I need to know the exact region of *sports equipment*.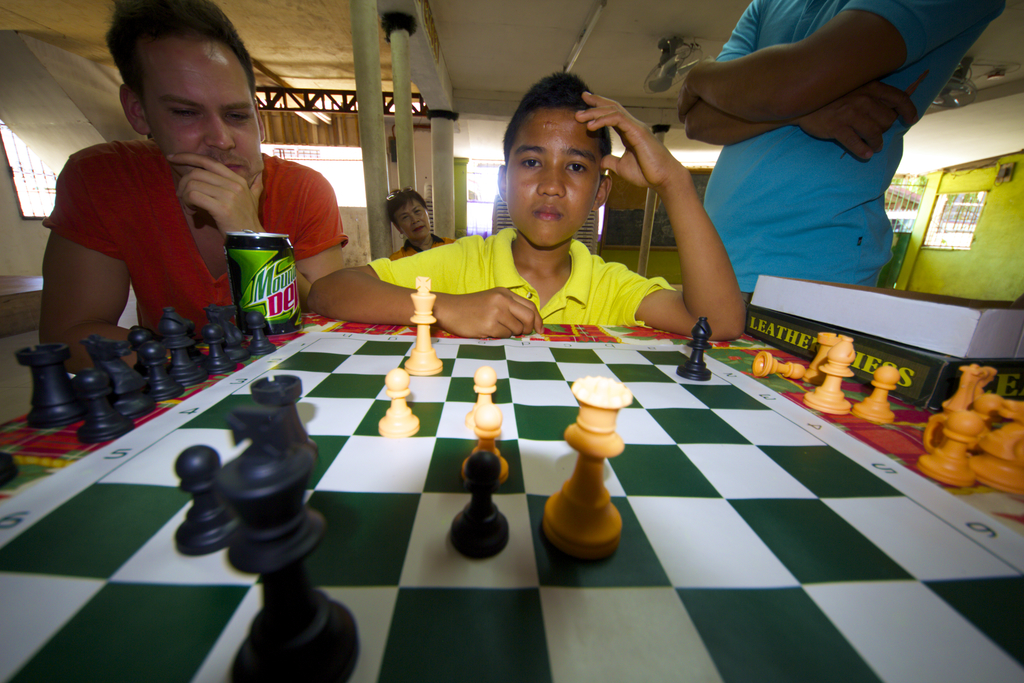
Region: l=798, t=334, r=852, b=420.
